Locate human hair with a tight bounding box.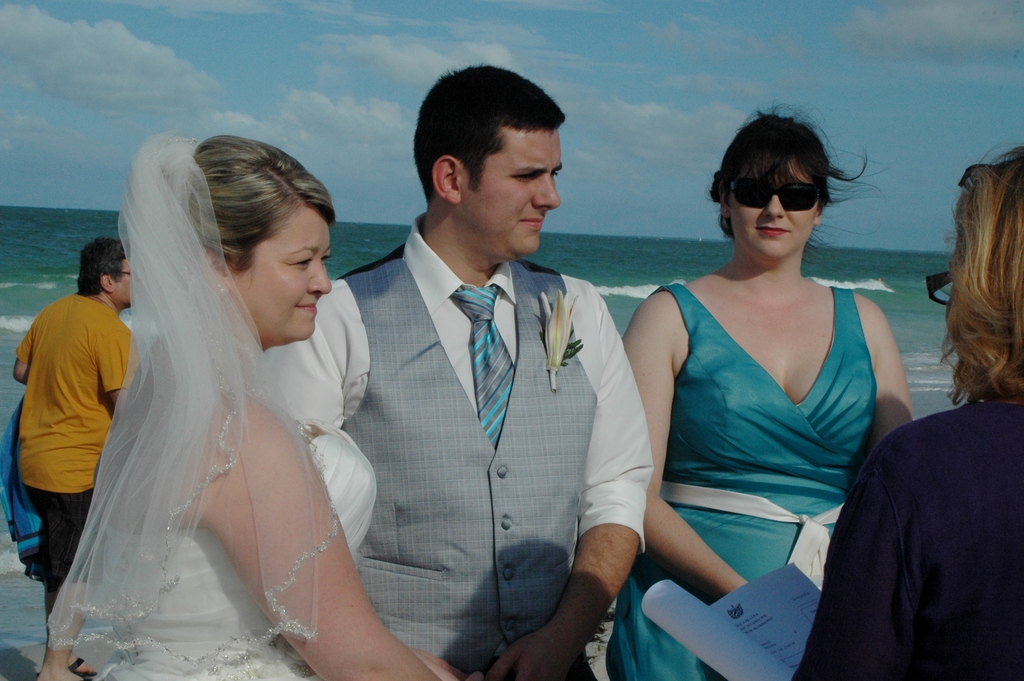
box=[182, 136, 334, 276].
